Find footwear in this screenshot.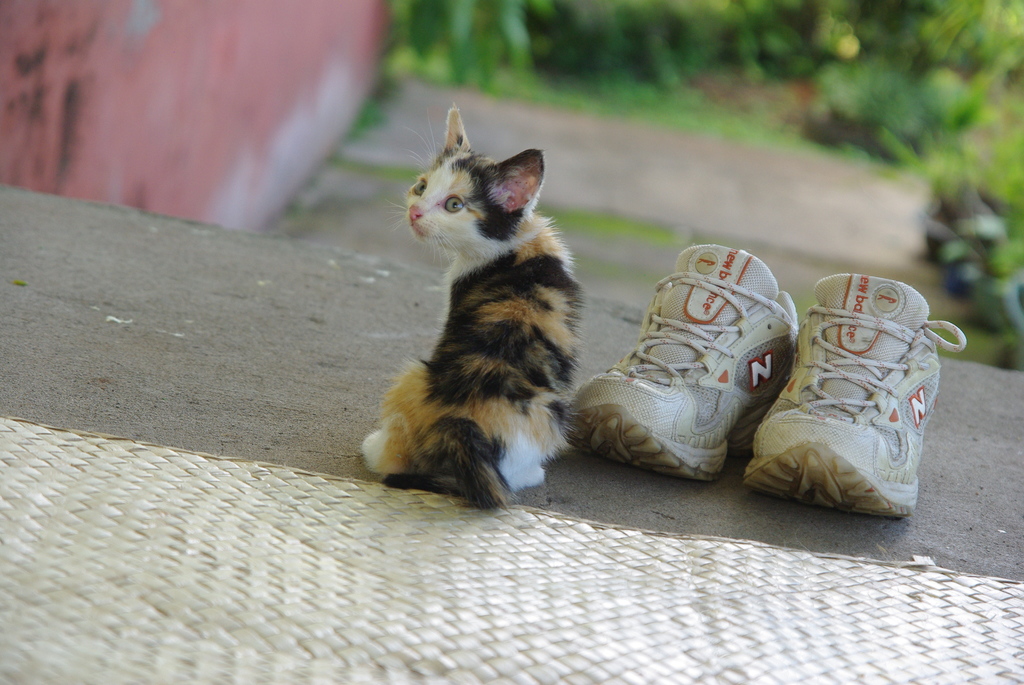
The bounding box for footwear is crop(744, 274, 972, 517).
